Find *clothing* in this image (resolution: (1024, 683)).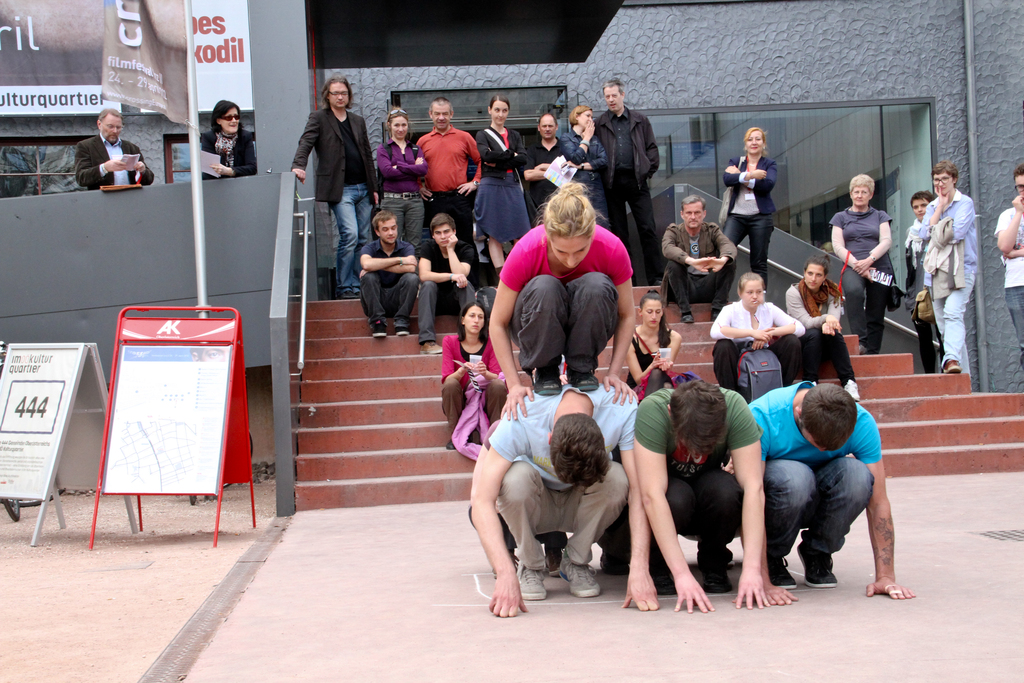
l=829, t=201, r=902, b=356.
